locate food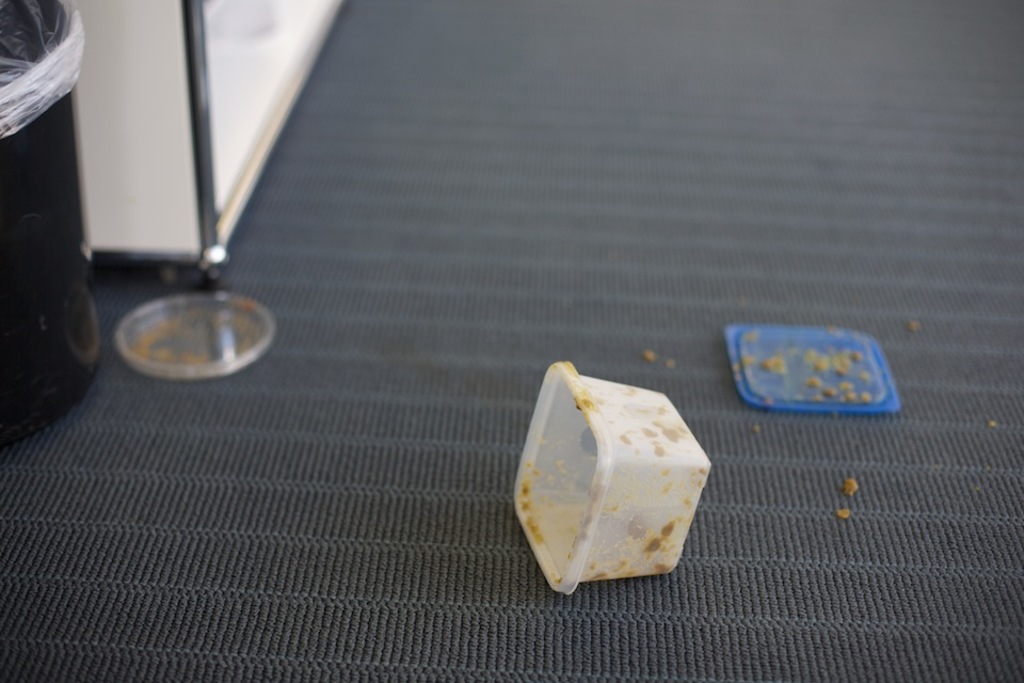
x1=505, y1=353, x2=708, y2=583
